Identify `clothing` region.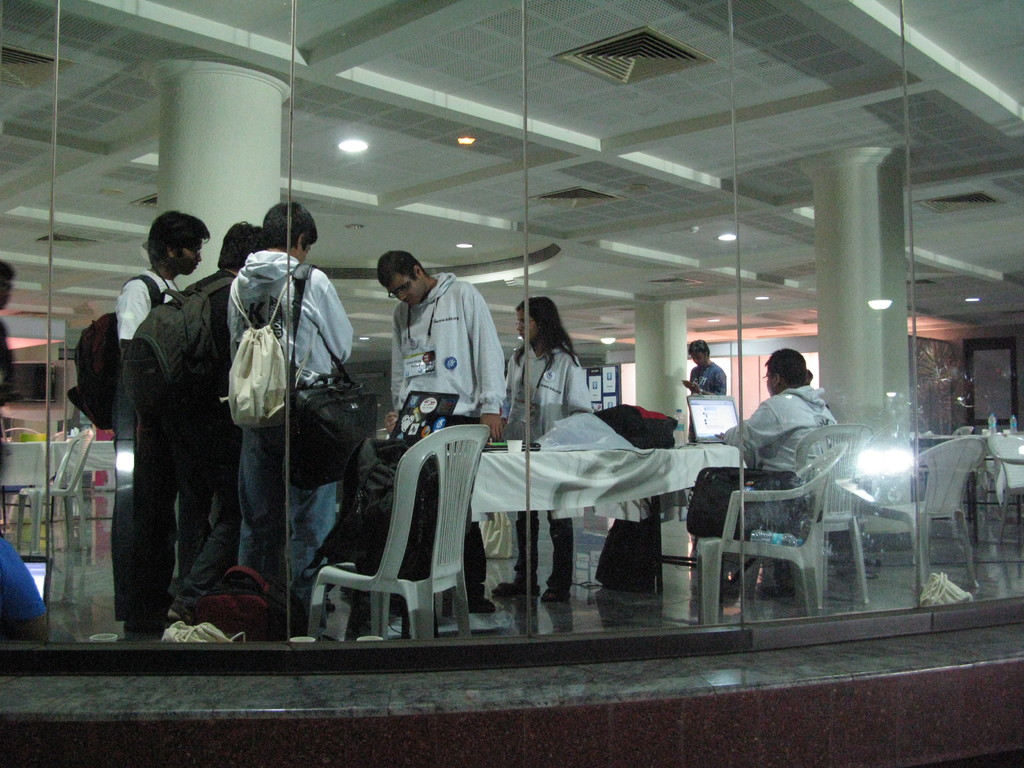
Region: rect(207, 241, 357, 596).
